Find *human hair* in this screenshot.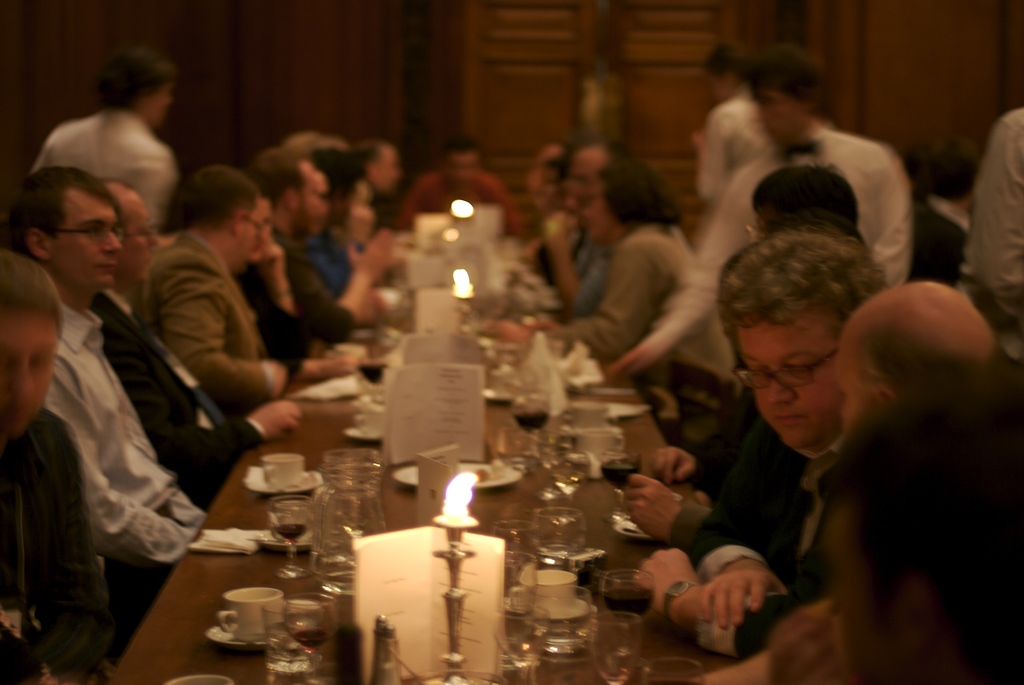
The bounding box for *human hair* is <bbox>830, 421, 1023, 664</bbox>.
